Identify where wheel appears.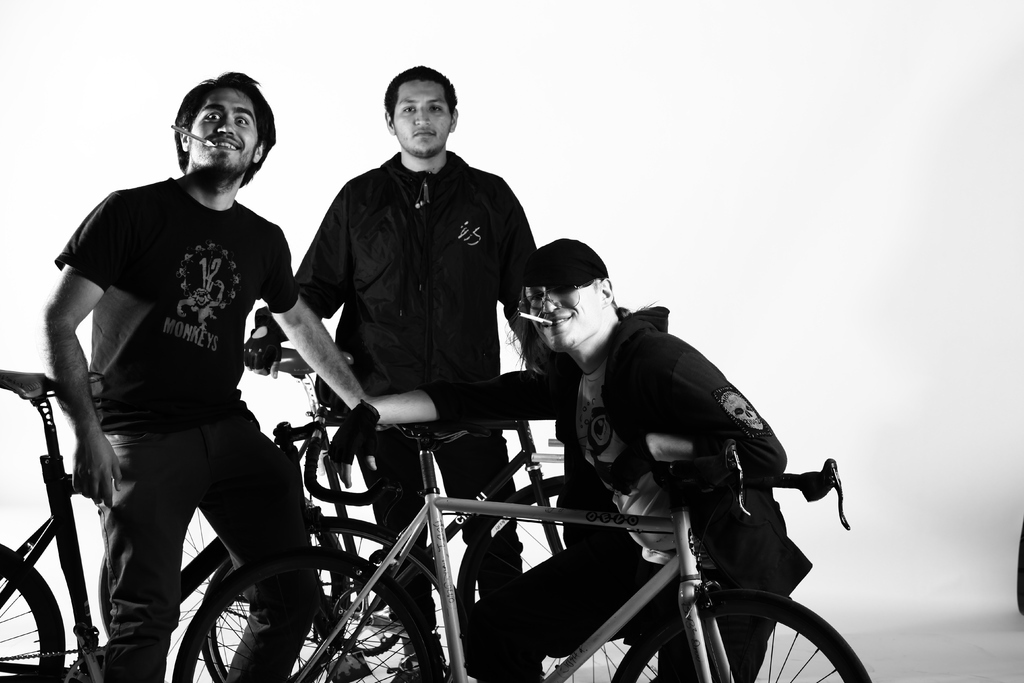
Appears at (198, 514, 452, 682).
